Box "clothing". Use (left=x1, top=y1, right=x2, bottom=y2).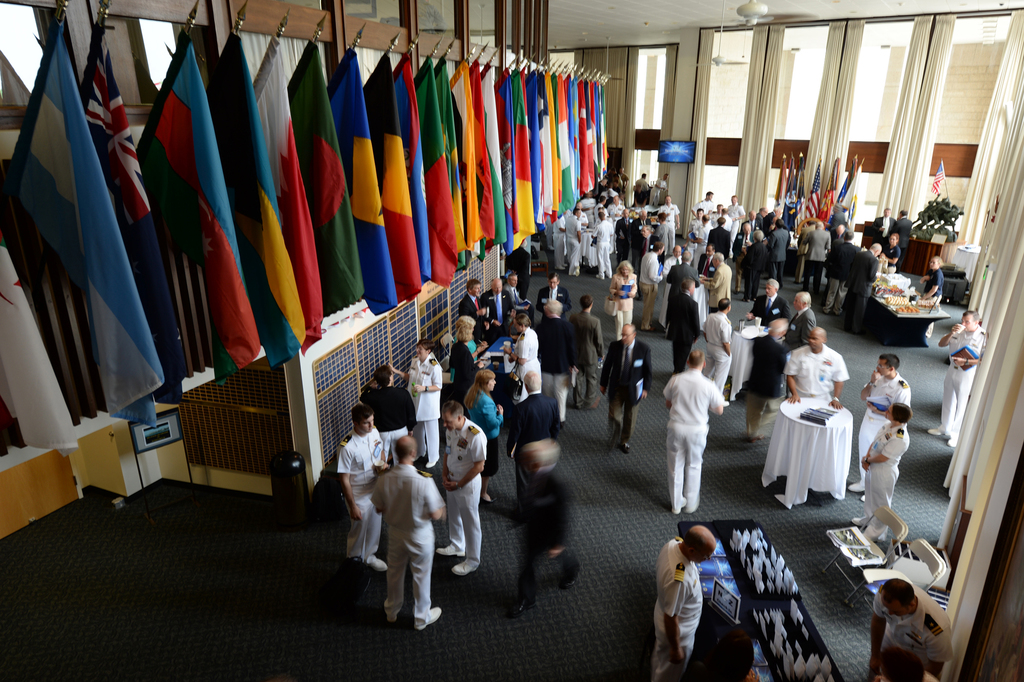
(left=659, top=196, right=683, bottom=252).
